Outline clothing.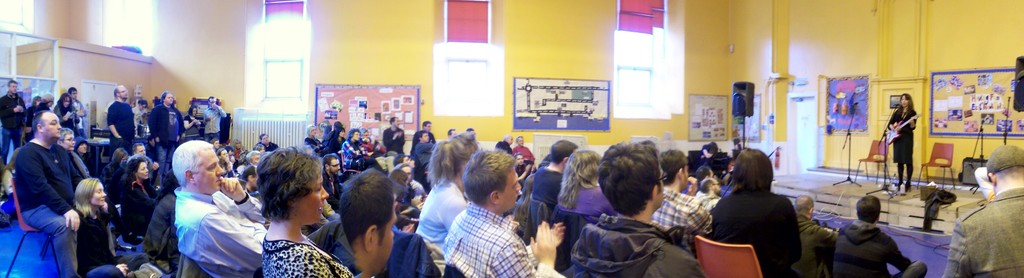
Outline: 22:106:40:129.
